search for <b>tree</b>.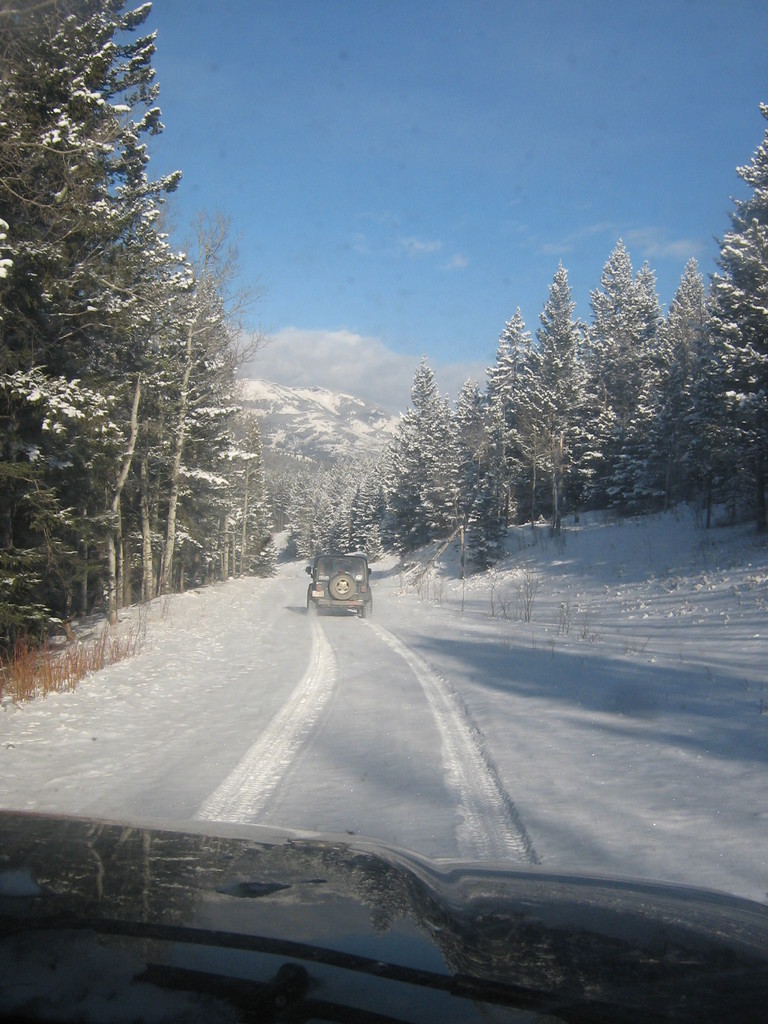
Found at [left=93, top=232, right=236, bottom=581].
